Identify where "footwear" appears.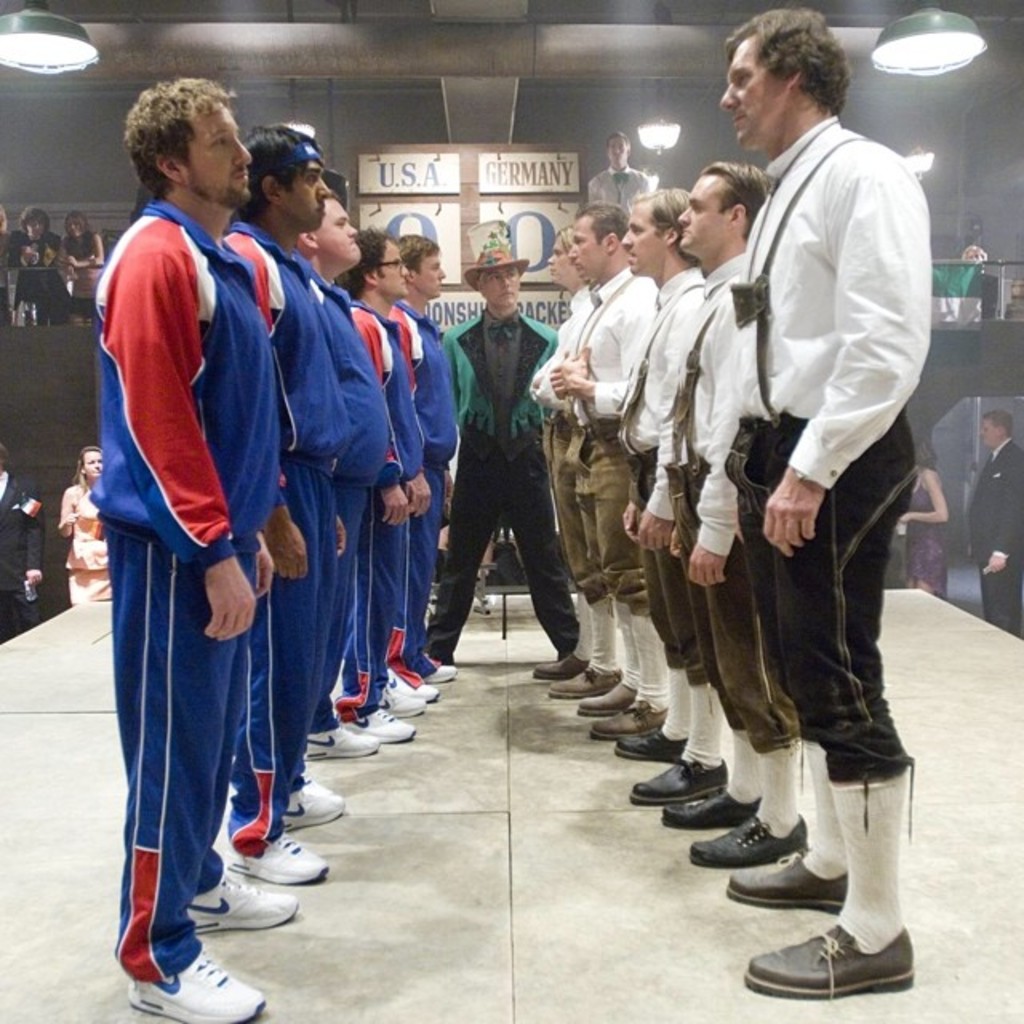
Appears at 526/650/582/678.
